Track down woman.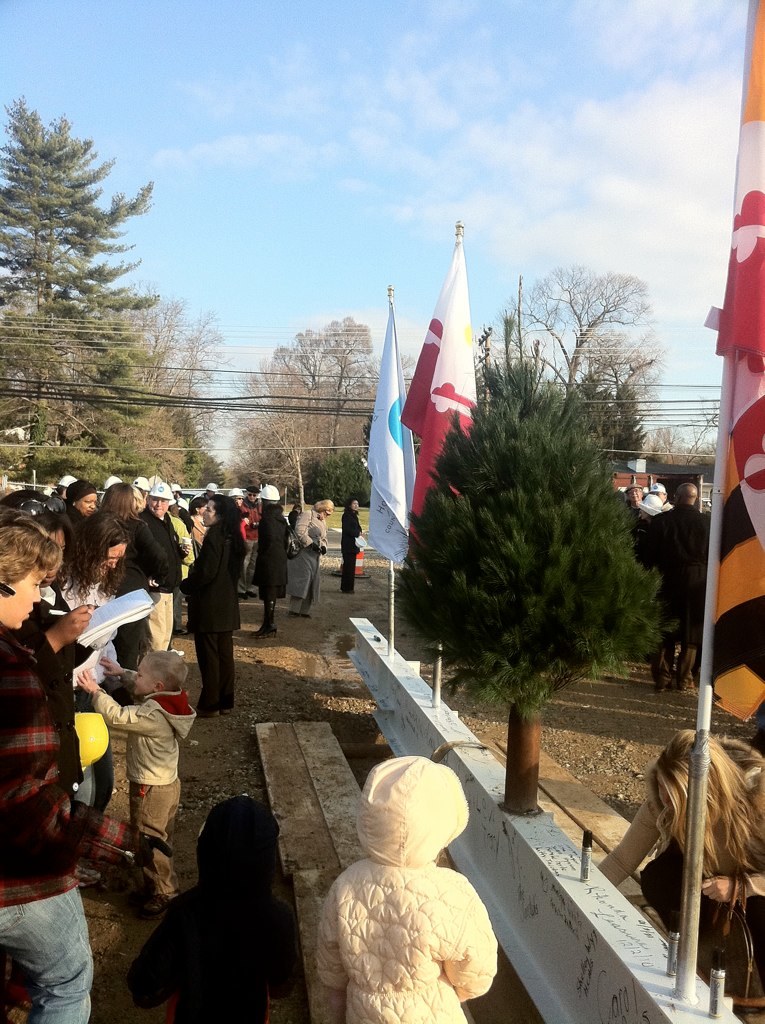
Tracked to bbox=[58, 517, 130, 890].
